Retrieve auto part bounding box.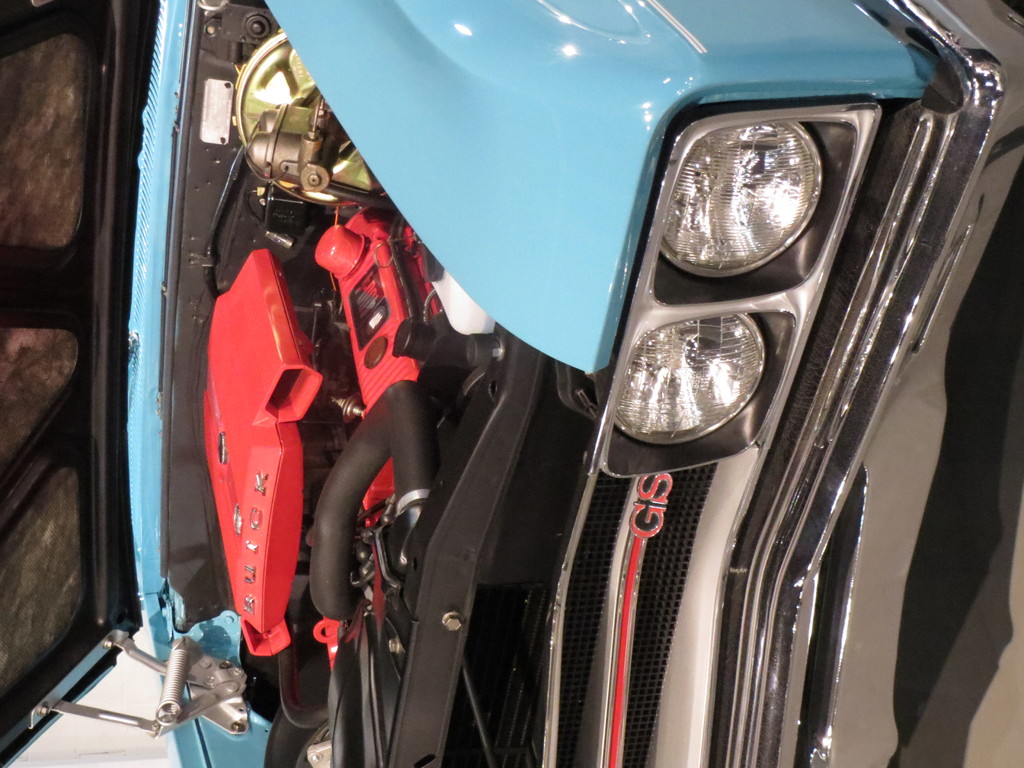
Bounding box: x1=0 y1=0 x2=161 y2=767.
